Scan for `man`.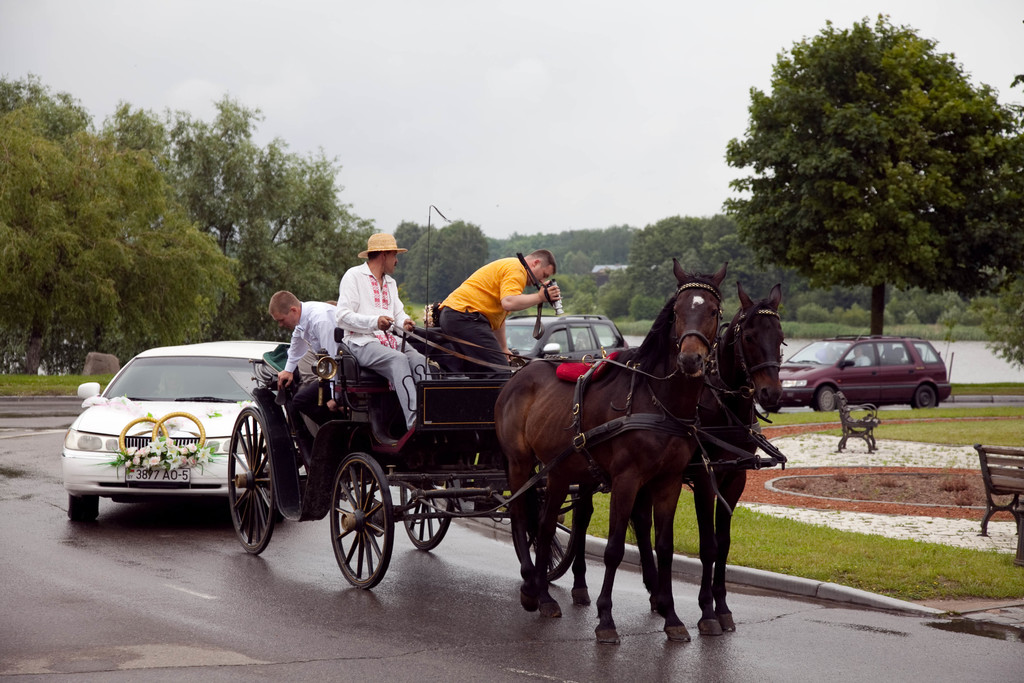
Scan result: detection(305, 235, 423, 382).
